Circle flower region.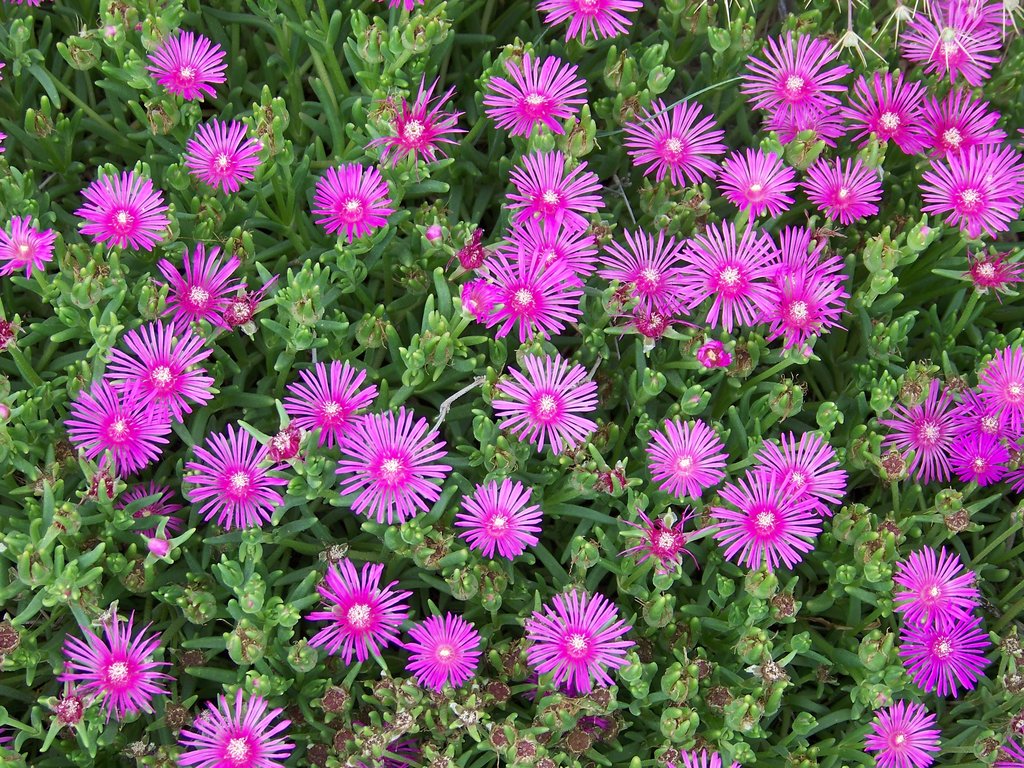
Region: (x1=956, y1=438, x2=1000, y2=490).
